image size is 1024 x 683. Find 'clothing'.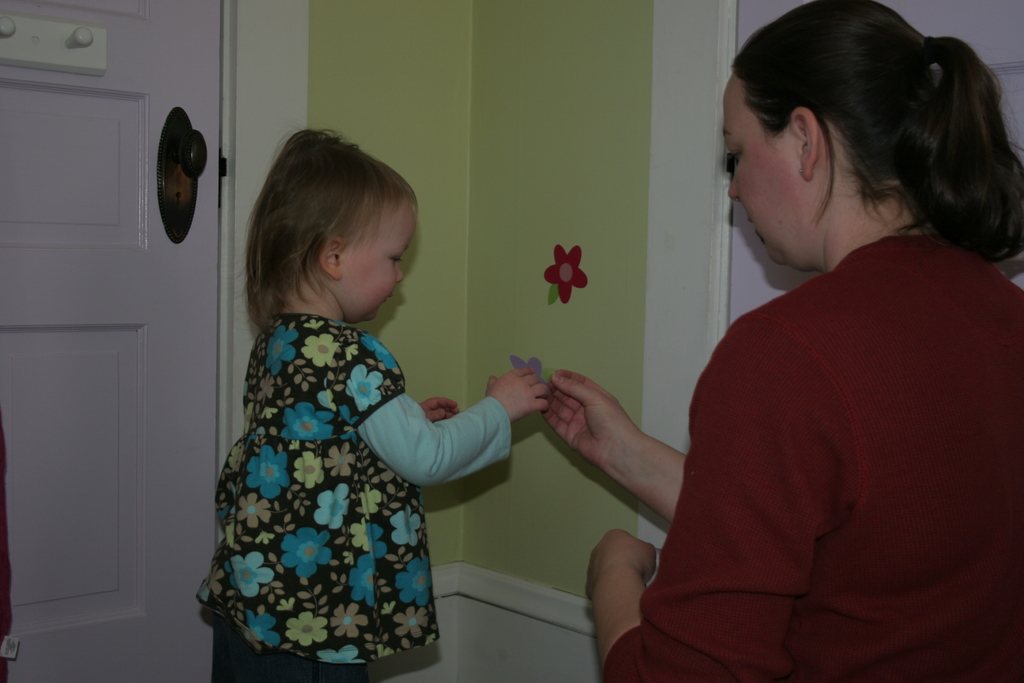
pyautogui.locateOnScreen(604, 230, 1023, 682).
